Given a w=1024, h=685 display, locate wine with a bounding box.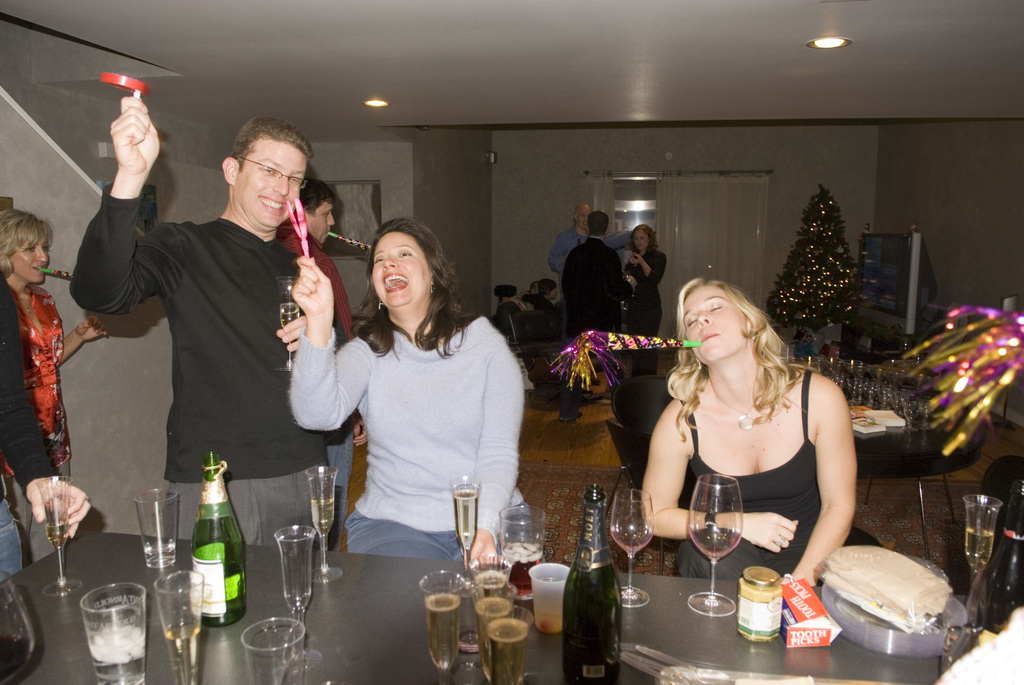
Located: crop(705, 546, 727, 560).
